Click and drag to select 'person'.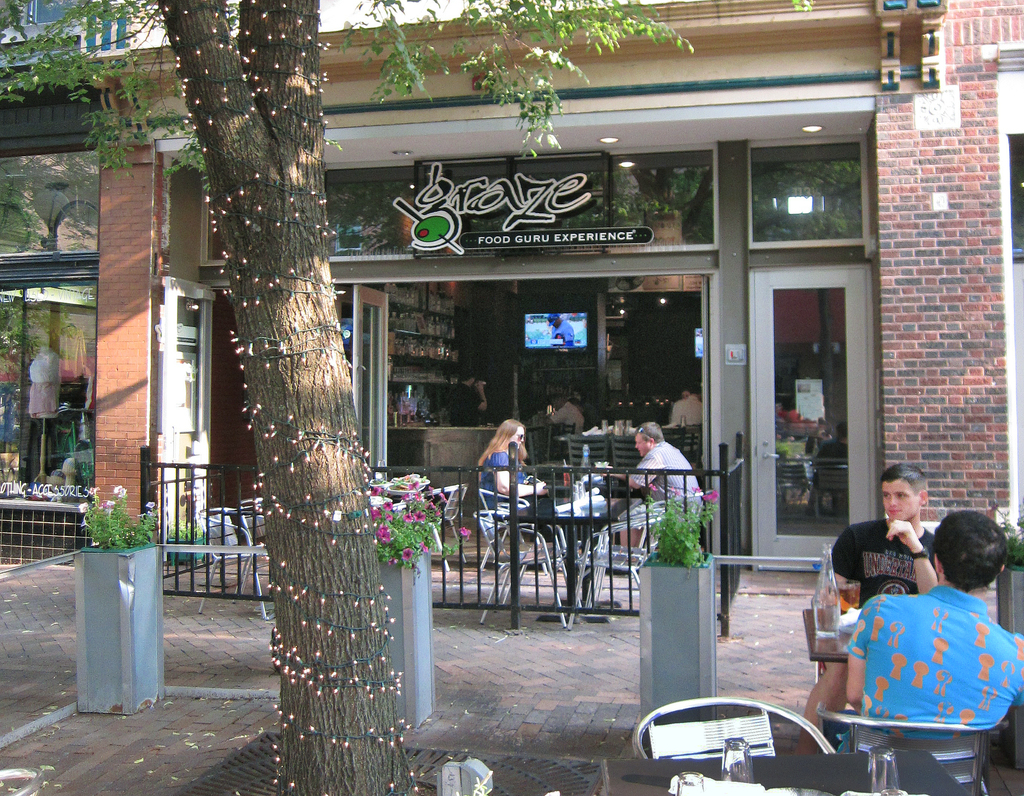
Selection: box(660, 382, 704, 420).
